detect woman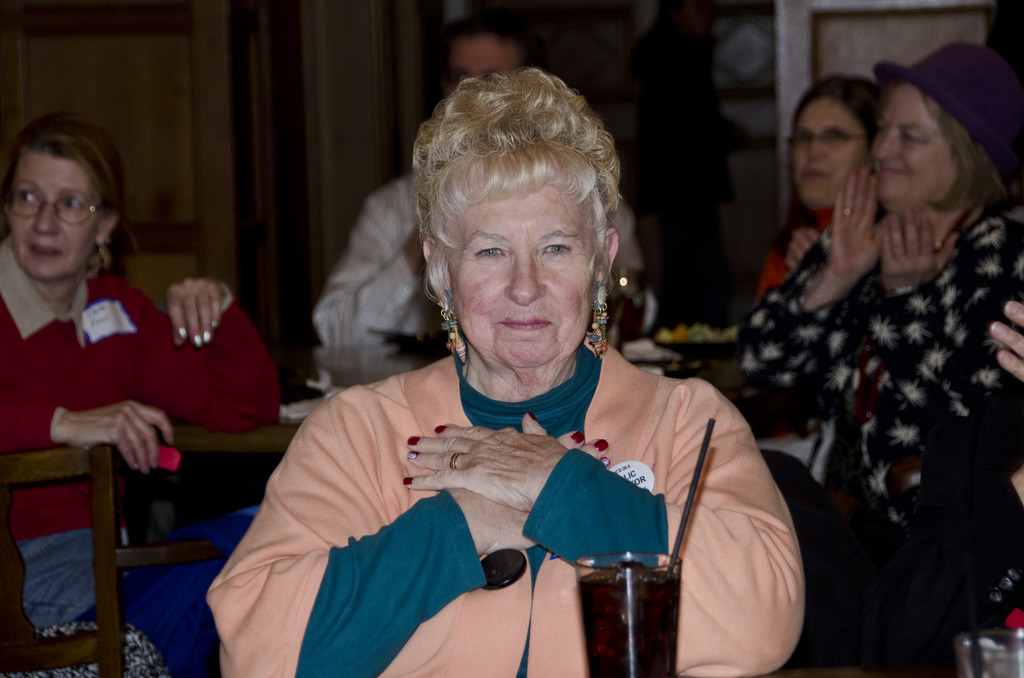
[0, 106, 289, 677]
